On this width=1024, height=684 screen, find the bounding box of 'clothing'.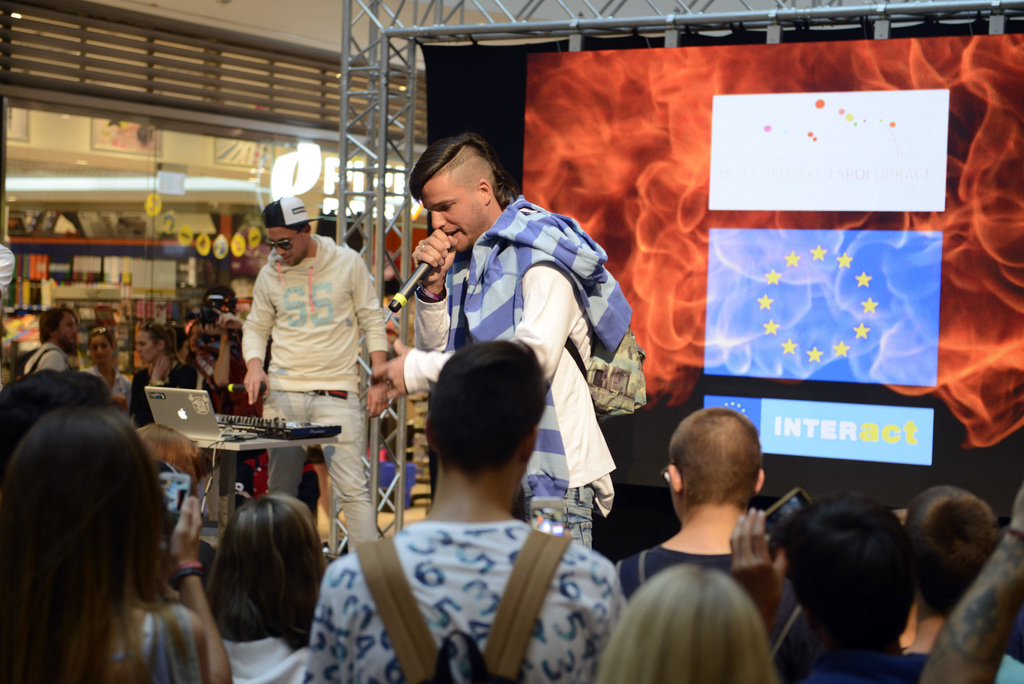
Bounding box: [x1=803, y1=652, x2=943, y2=681].
